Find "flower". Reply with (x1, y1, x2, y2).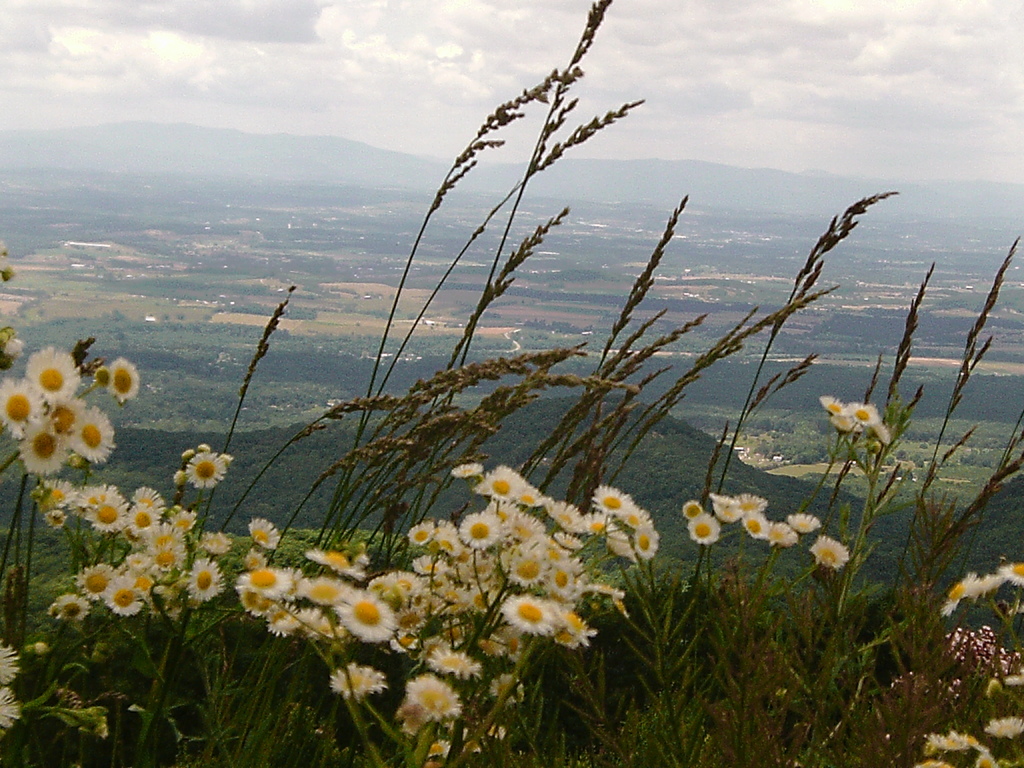
(75, 563, 118, 600).
